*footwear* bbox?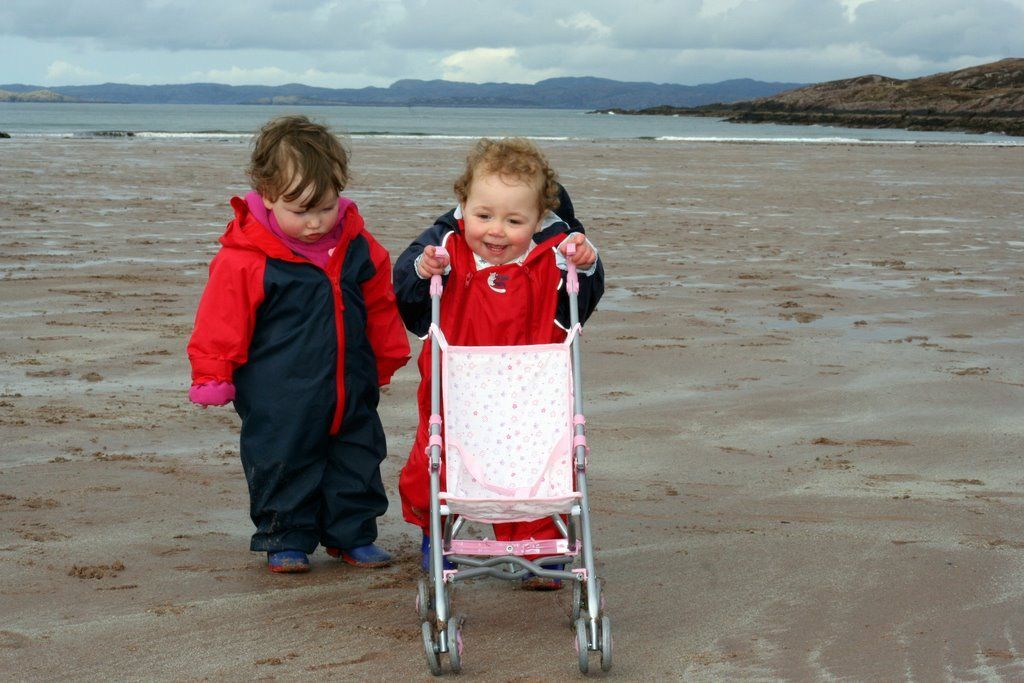
x1=265, y1=547, x2=311, y2=575
